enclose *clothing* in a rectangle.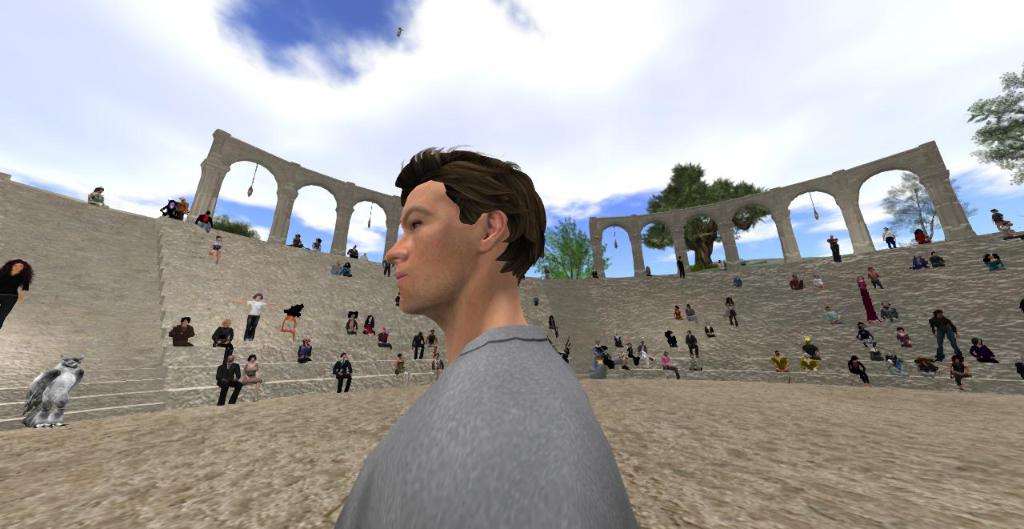
x1=925 y1=253 x2=945 y2=270.
